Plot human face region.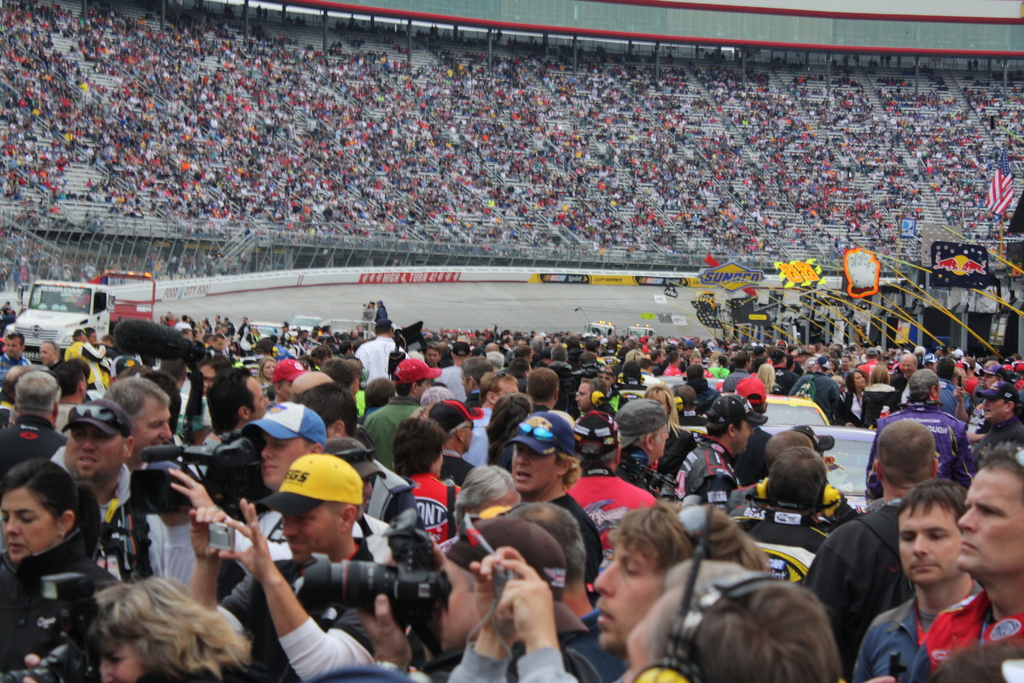
Plotted at 431 449 442 475.
